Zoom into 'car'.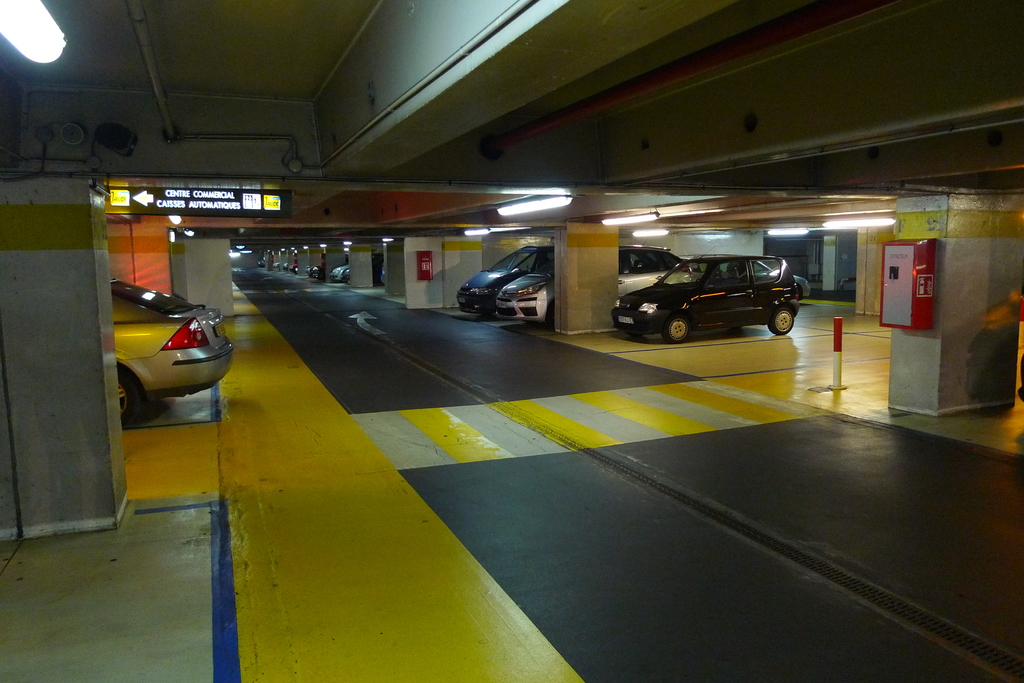
Zoom target: 453 245 633 316.
